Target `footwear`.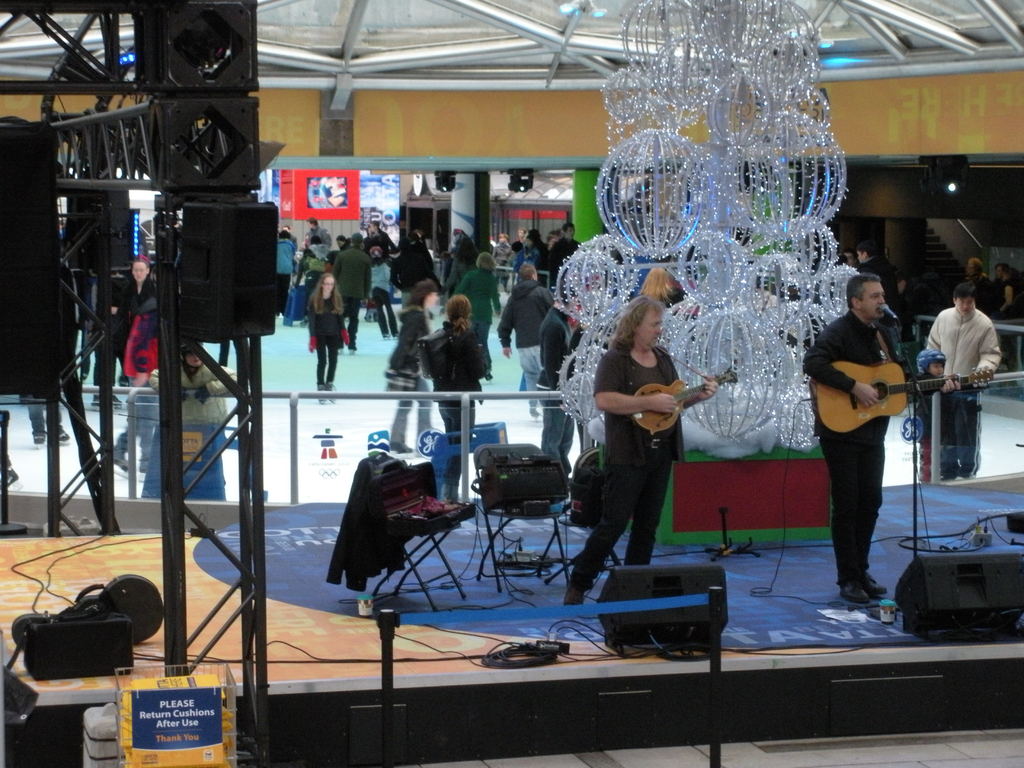
Target region: box=[567, 587, 586, 610].
